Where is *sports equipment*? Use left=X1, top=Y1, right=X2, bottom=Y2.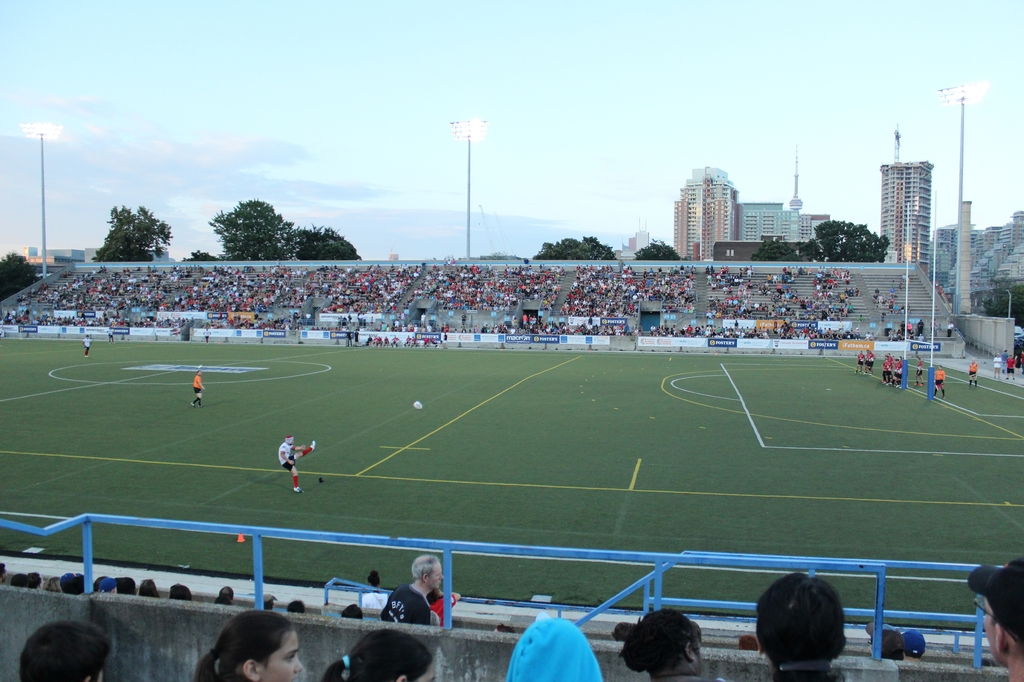
left=314, top=473, right=323, bottom=482.
